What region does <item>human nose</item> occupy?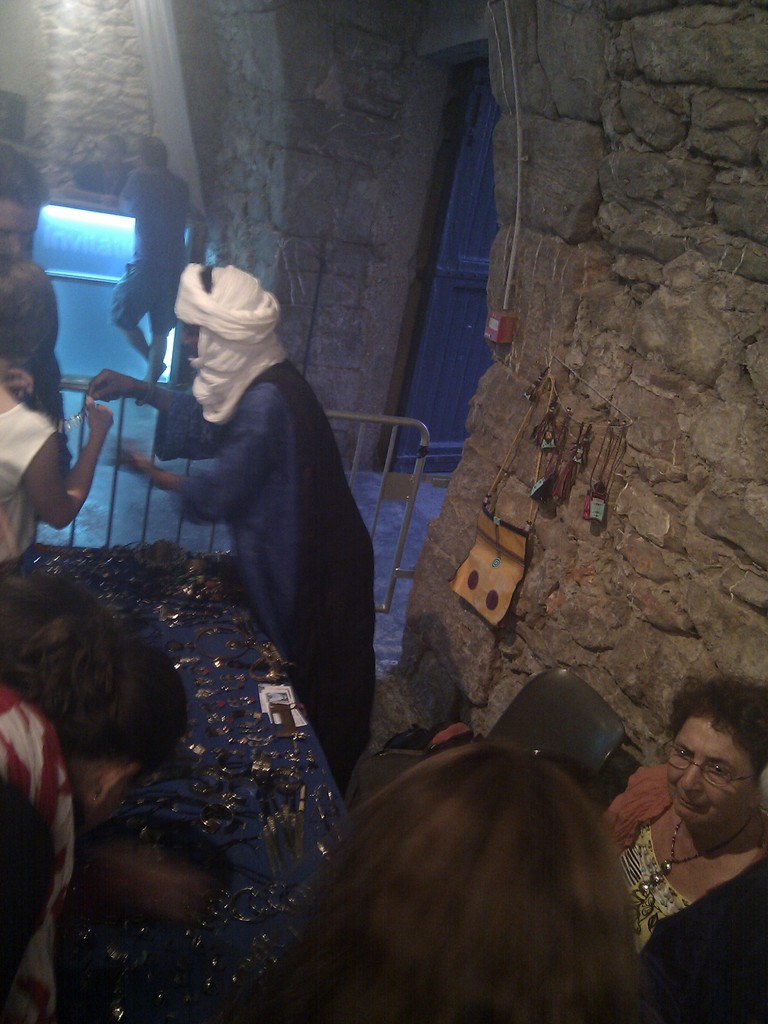
x1=682, y1=762, x2=701, y2=790.
